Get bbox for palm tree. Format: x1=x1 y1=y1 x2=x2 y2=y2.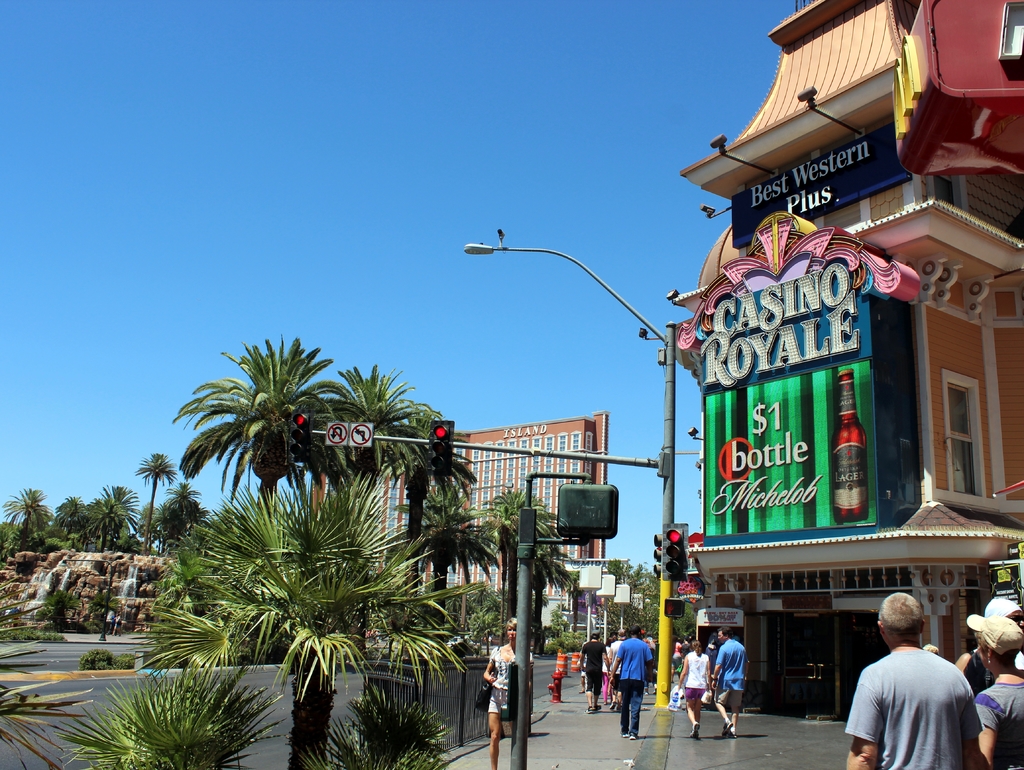
x1=620 y1=581 x2=659 y2=645.
